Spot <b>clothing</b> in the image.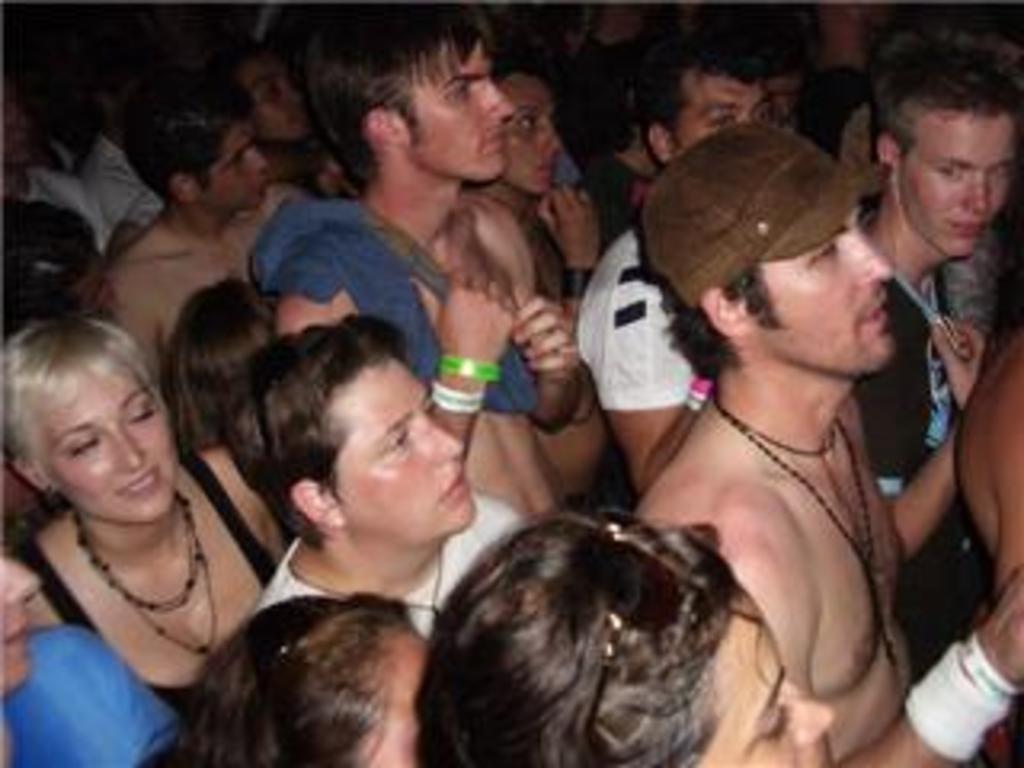
<b>clothing</b> found at [left=240, top=189, right=547, bottom=416].
